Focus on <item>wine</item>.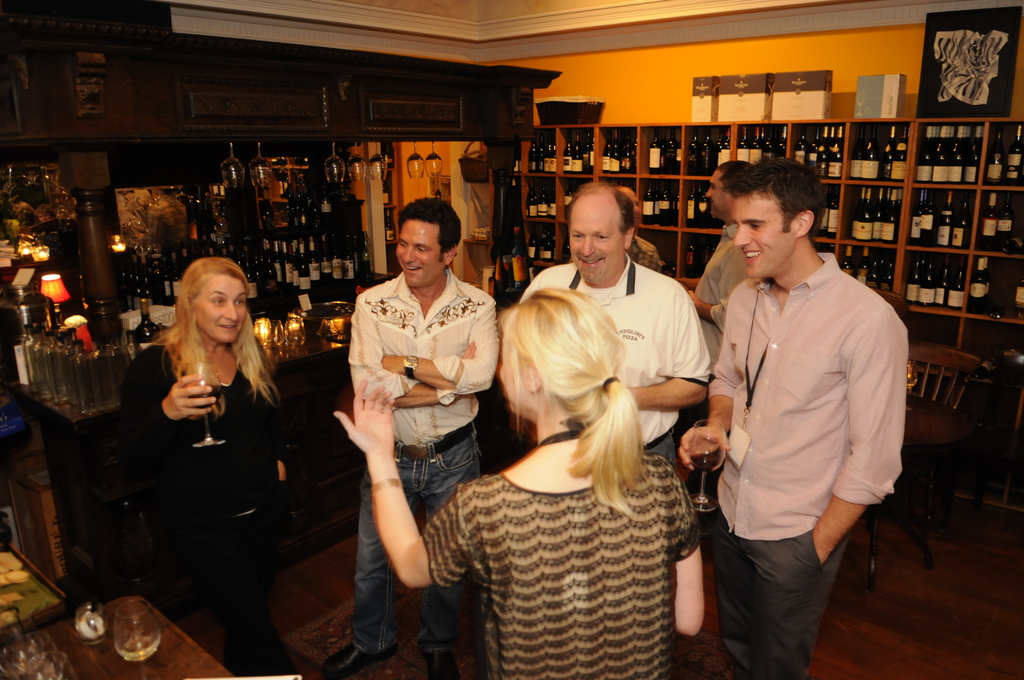
Focused at (left=1005, top=239, right=1023, bottom=255).
